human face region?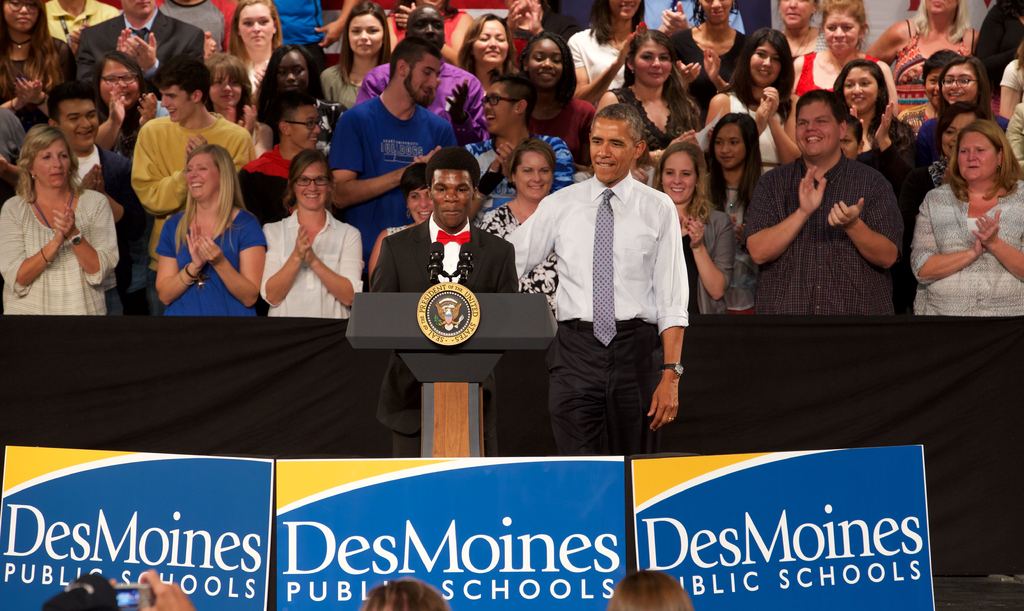
[5,0,36,32]
